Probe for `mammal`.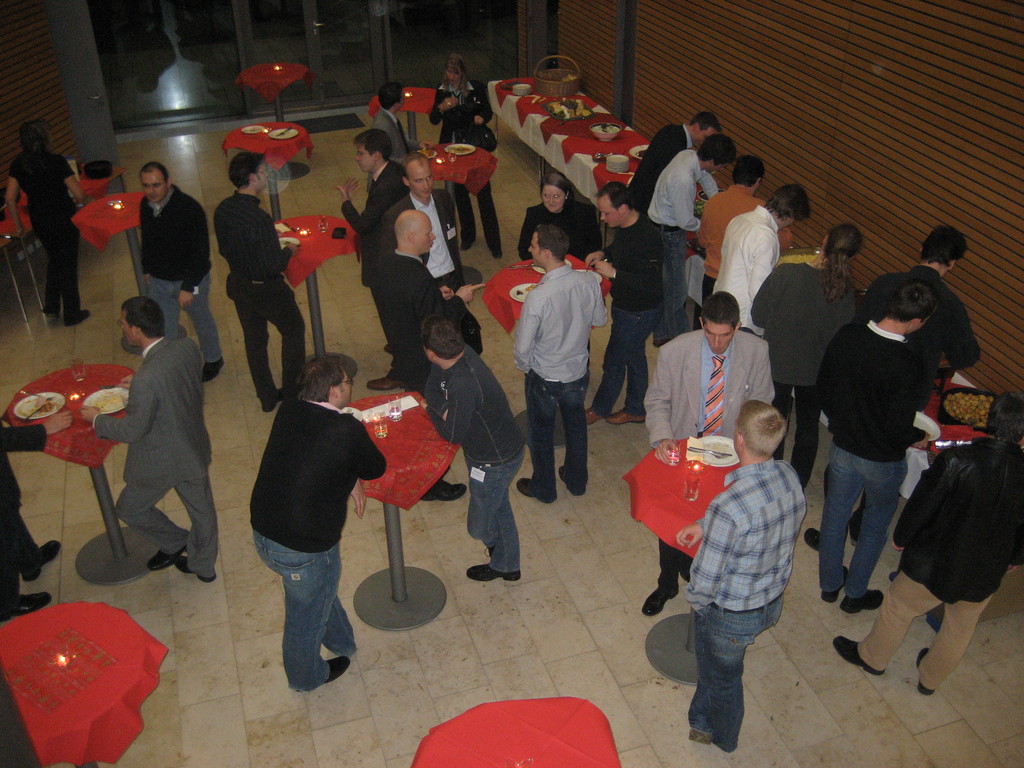
Probe result: (711, 181, 812, 332).
